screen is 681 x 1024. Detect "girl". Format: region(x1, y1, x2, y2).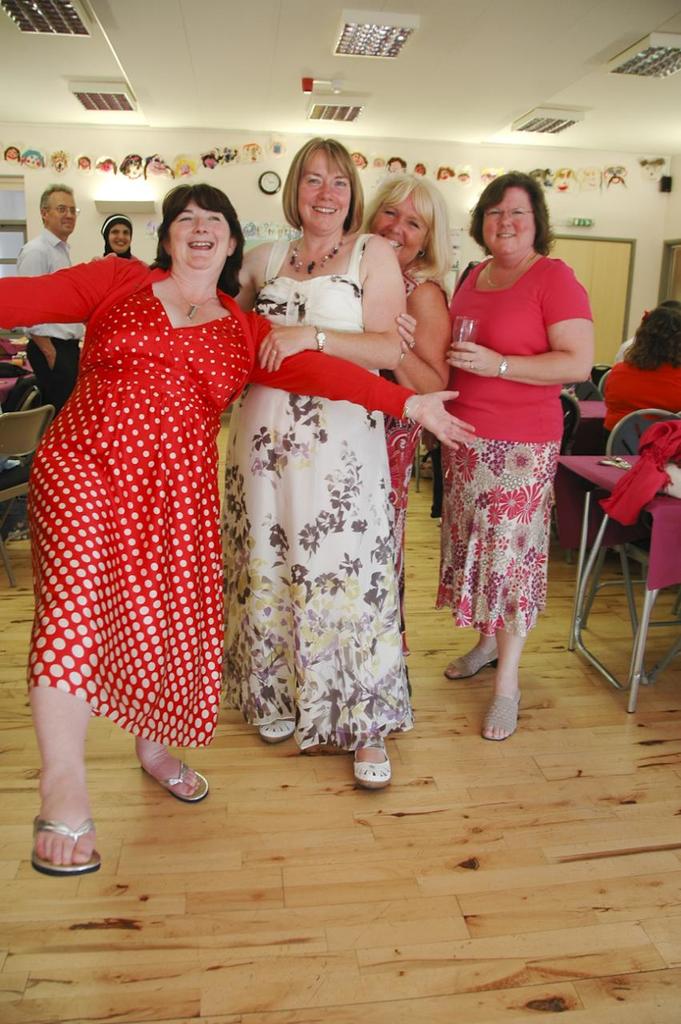
region(451, 172, 590, 735).
